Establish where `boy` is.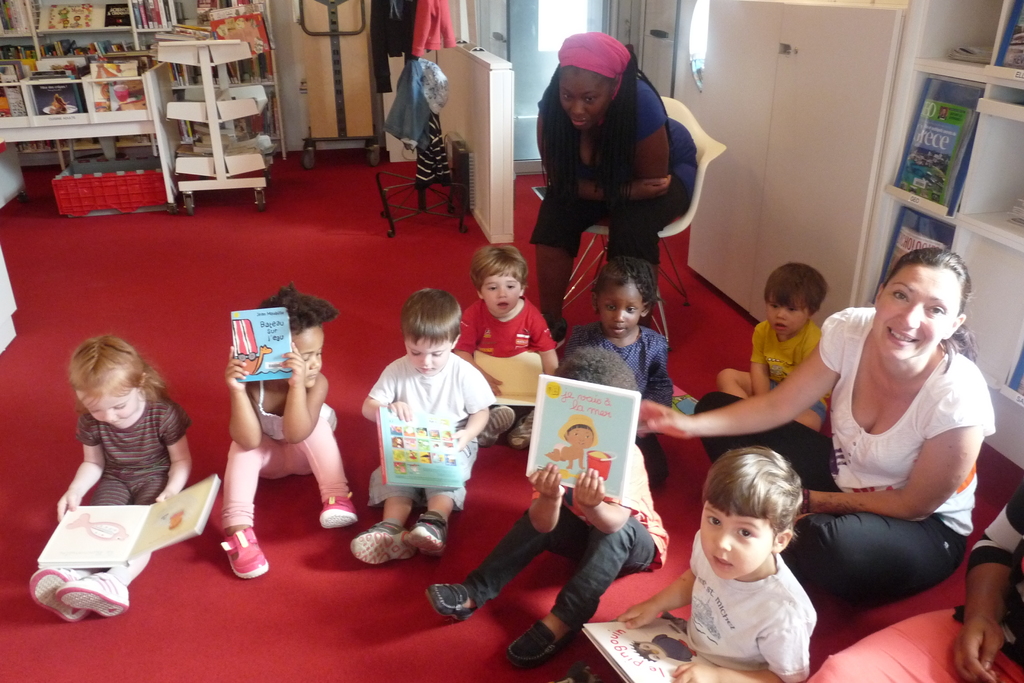
Established at (428,336,673,659).
